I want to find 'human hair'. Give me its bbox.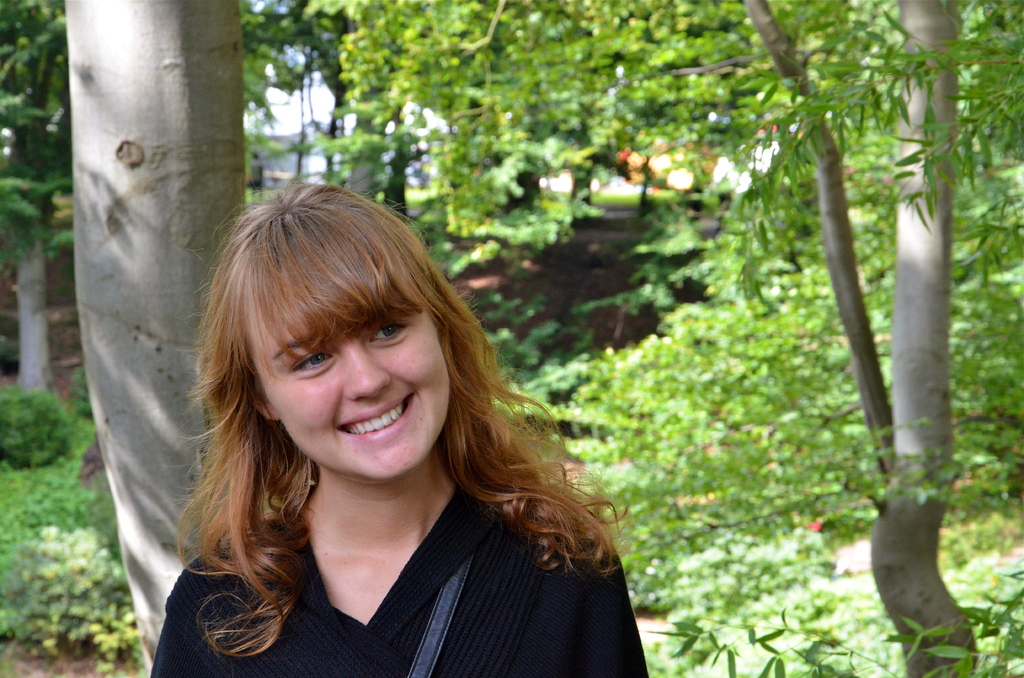
l=201, t=182, r=585, b=613.
